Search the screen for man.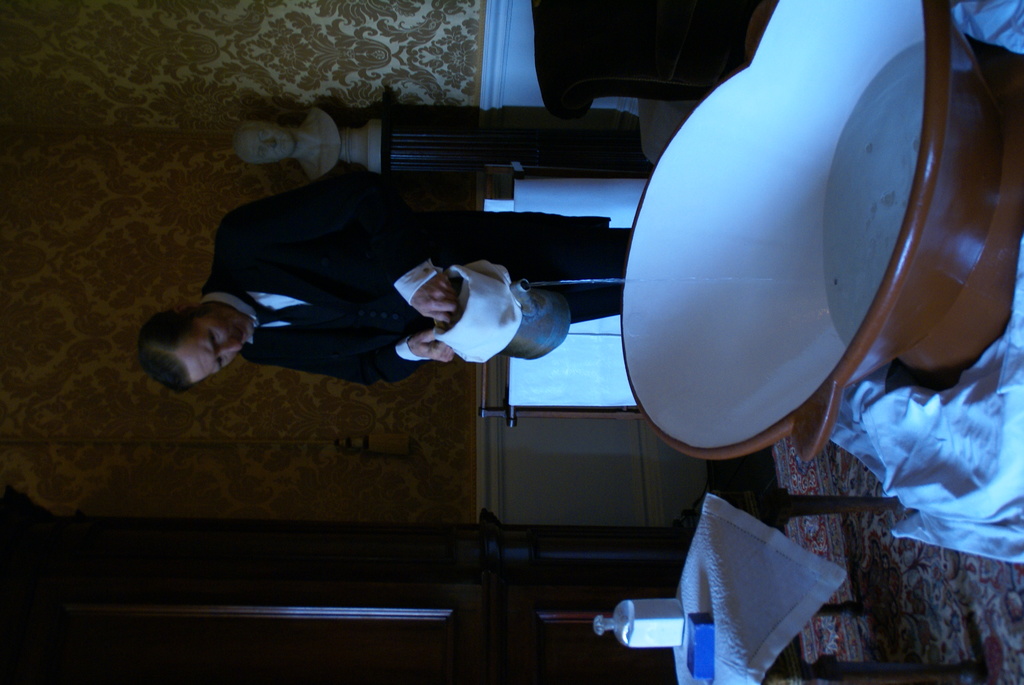
Found at (134, 158, 635, 395).
